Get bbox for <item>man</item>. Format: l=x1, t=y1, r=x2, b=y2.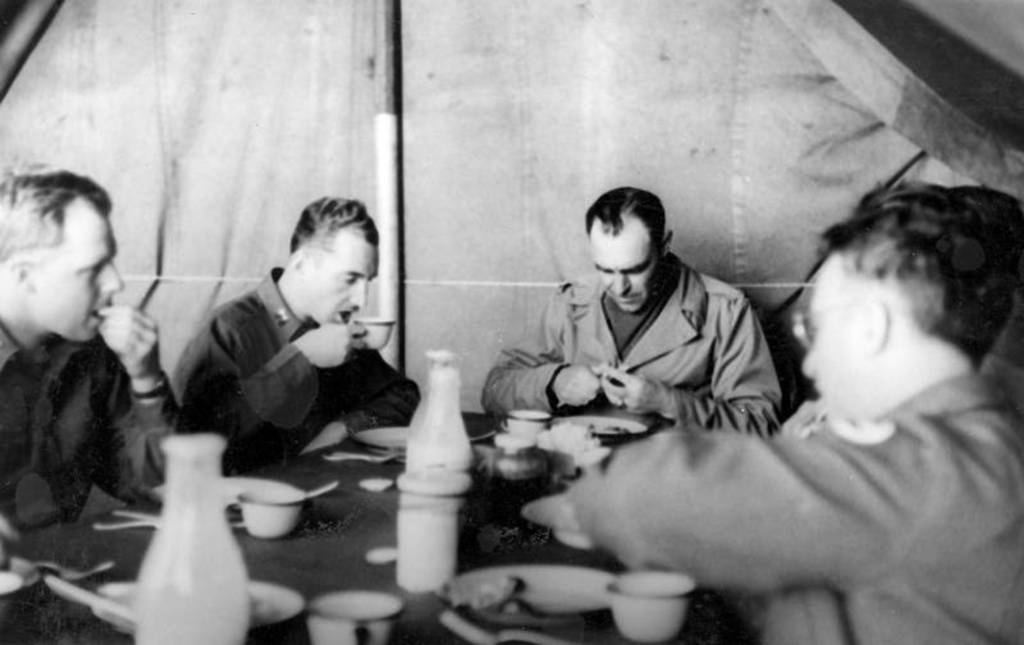
l=0, t=161, r=173, b=530.
